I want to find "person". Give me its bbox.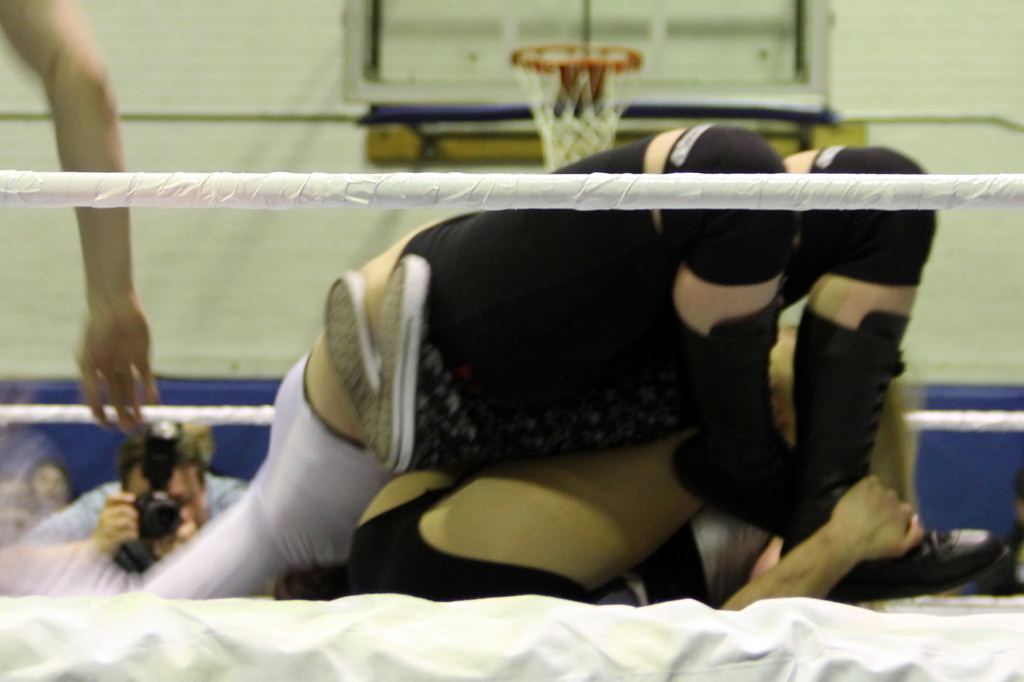
[0,0,158,442].
